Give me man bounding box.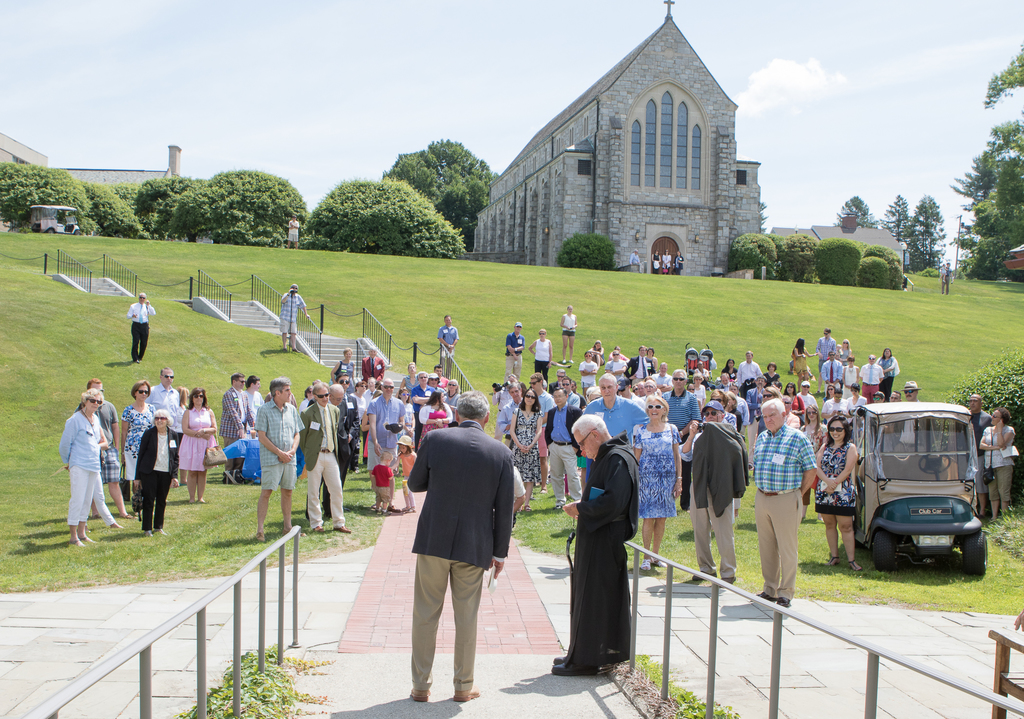
[661, 369, 701, 510].
